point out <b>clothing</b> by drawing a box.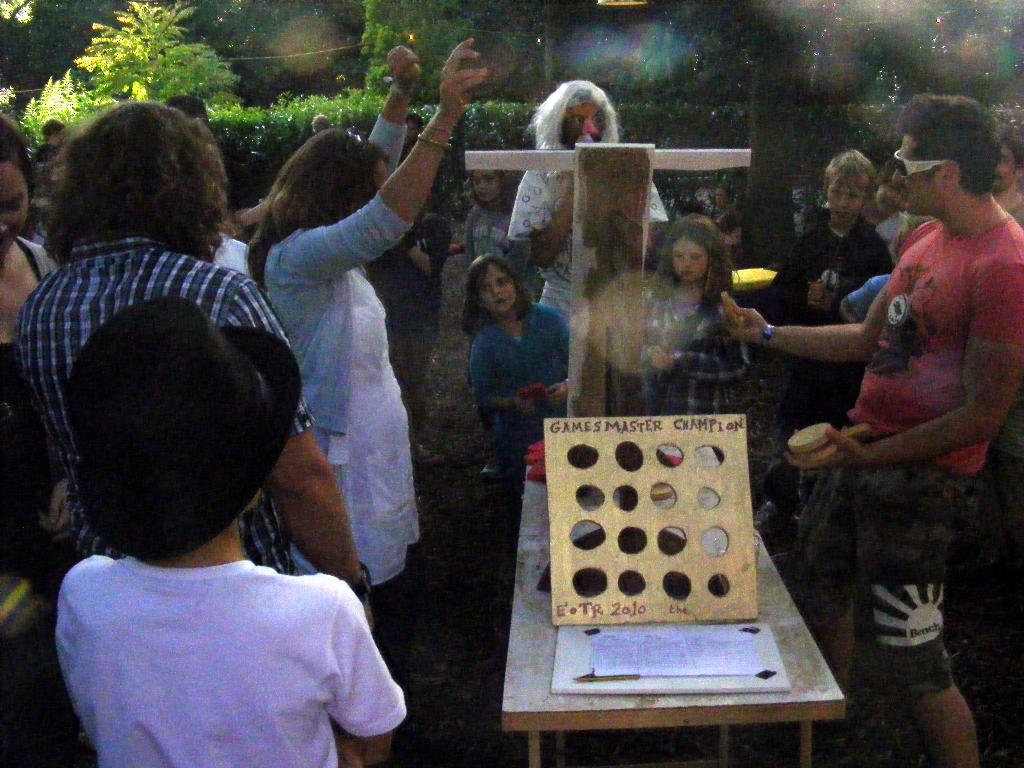
<bbox>44, 531, 418, 751</bbox>.
